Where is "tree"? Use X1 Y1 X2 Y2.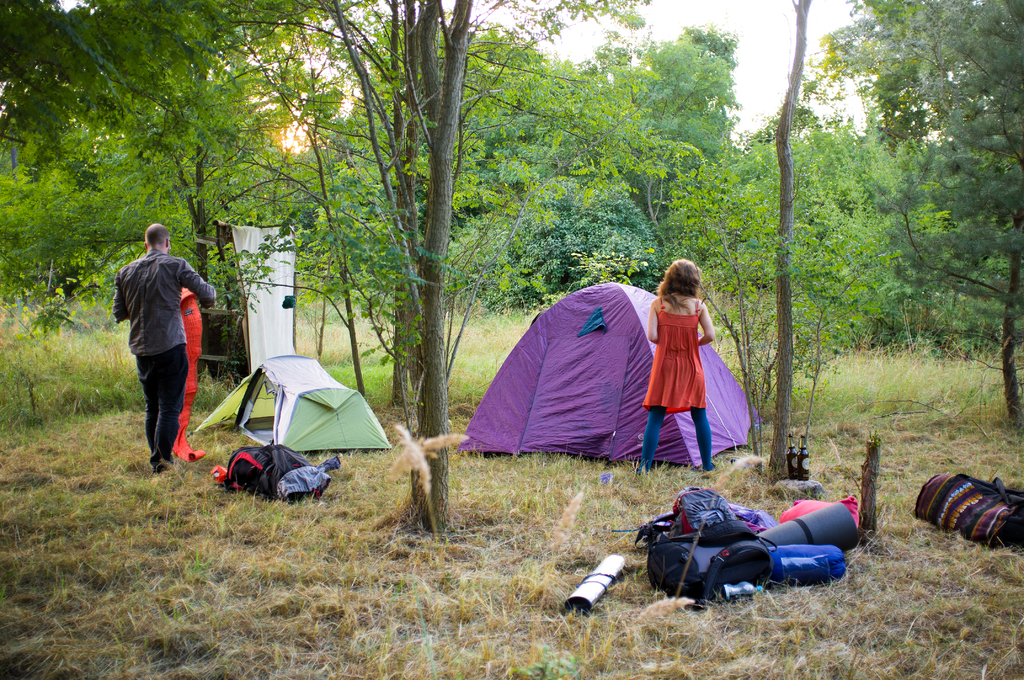
445 0 734 290.
